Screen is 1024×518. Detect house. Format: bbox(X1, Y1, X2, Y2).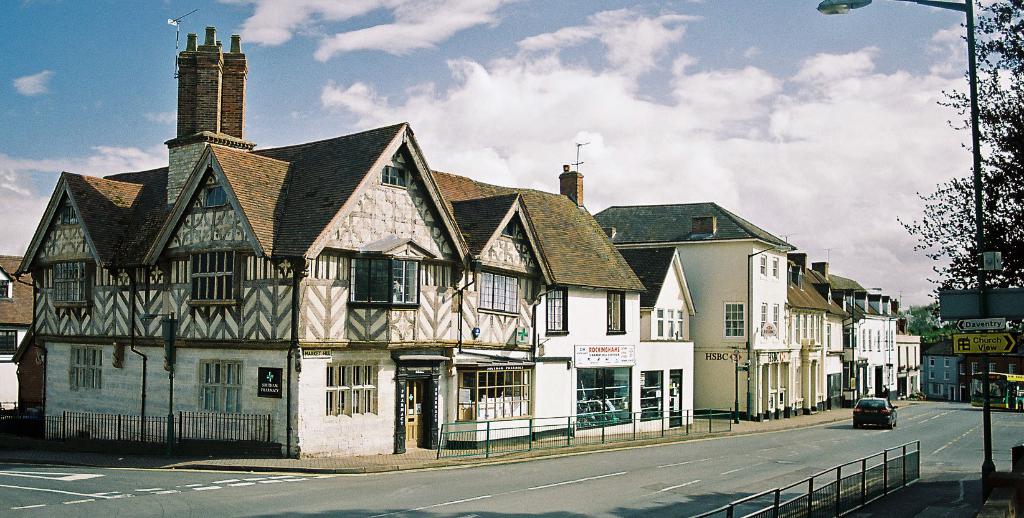
bbox(593, 201, 796, 428).
